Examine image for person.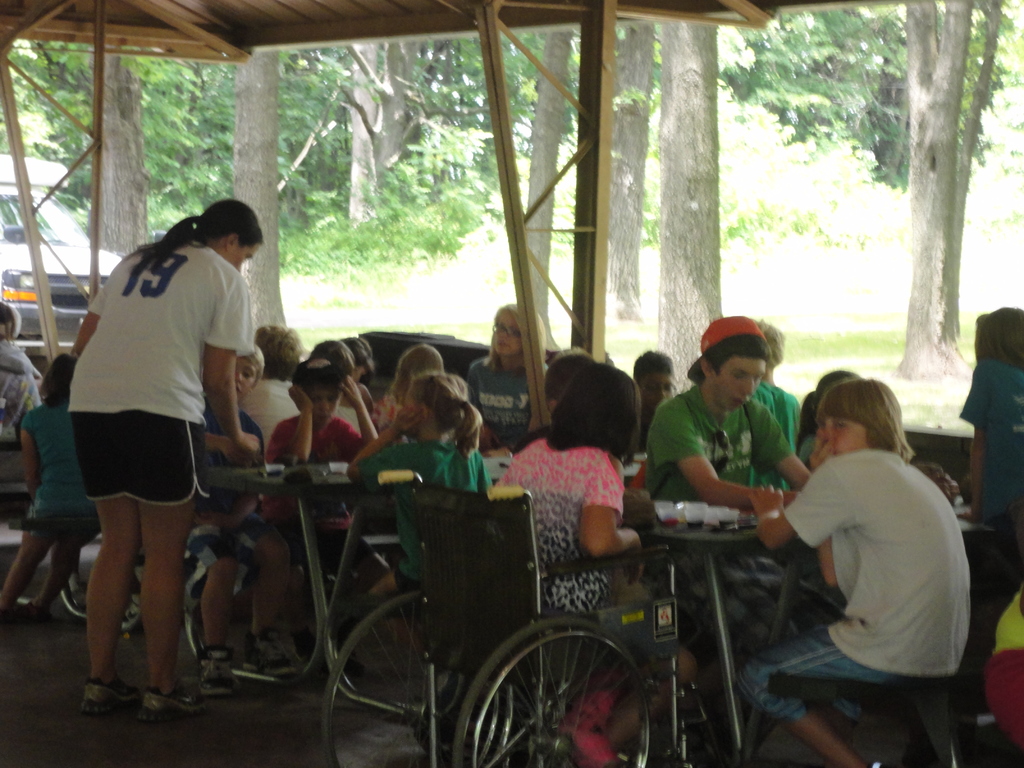
Examination result: x1=961 y1=305 x2=1023 y2=736.
